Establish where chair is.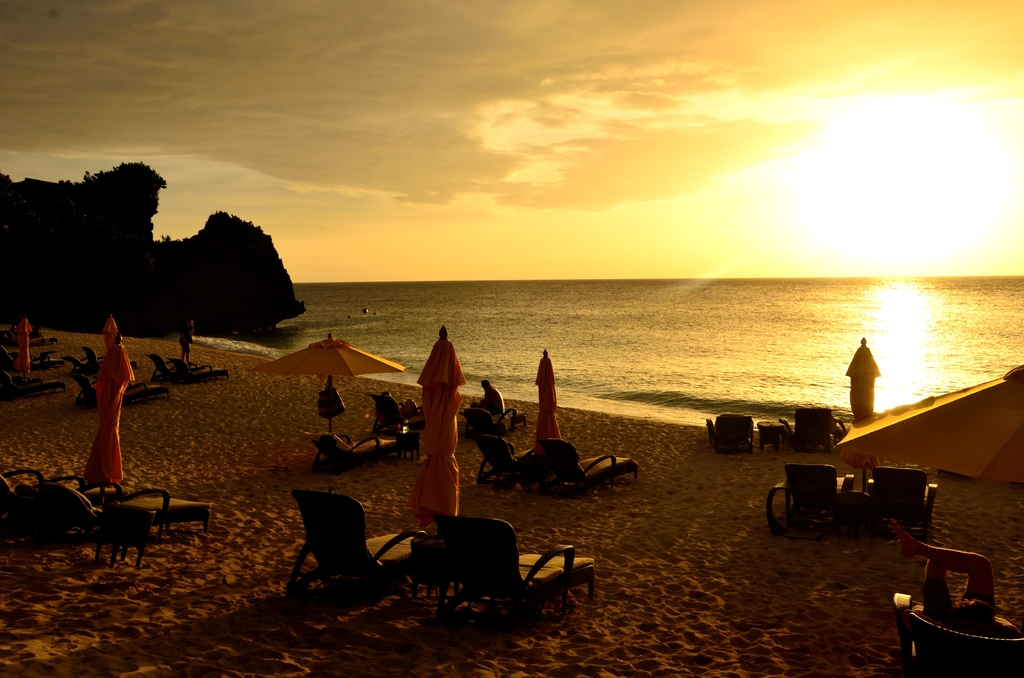
Established at [781,400,834,449].
